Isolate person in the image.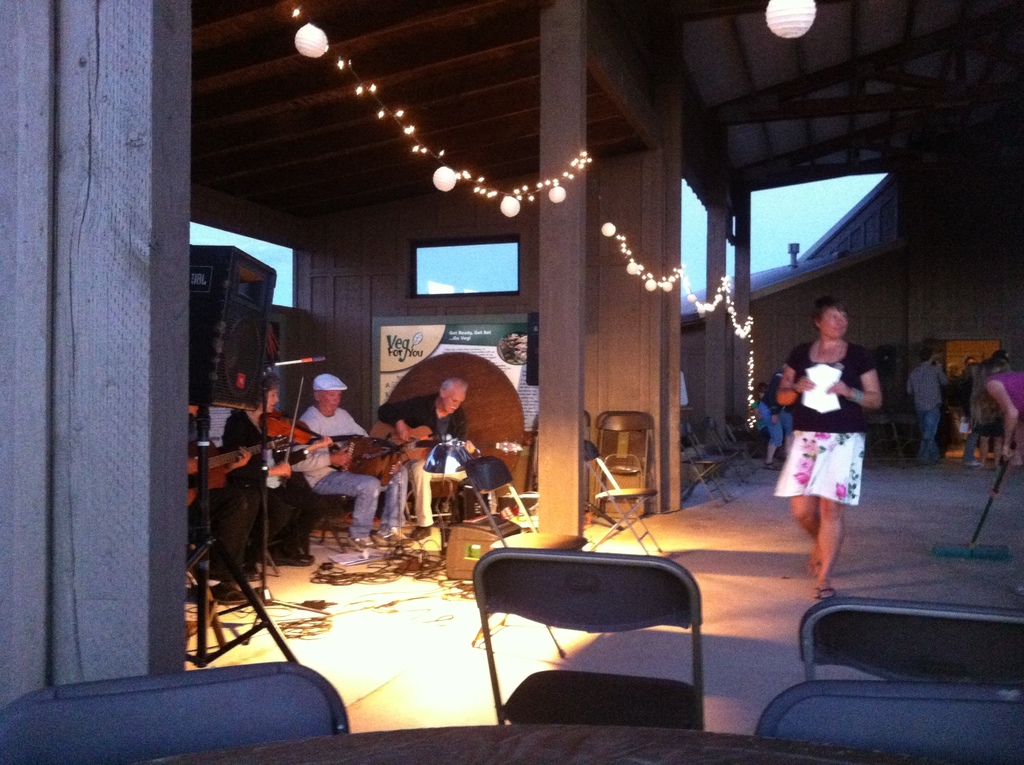
Isolated region: (left=293, top=366, right=422, bottom=549).
